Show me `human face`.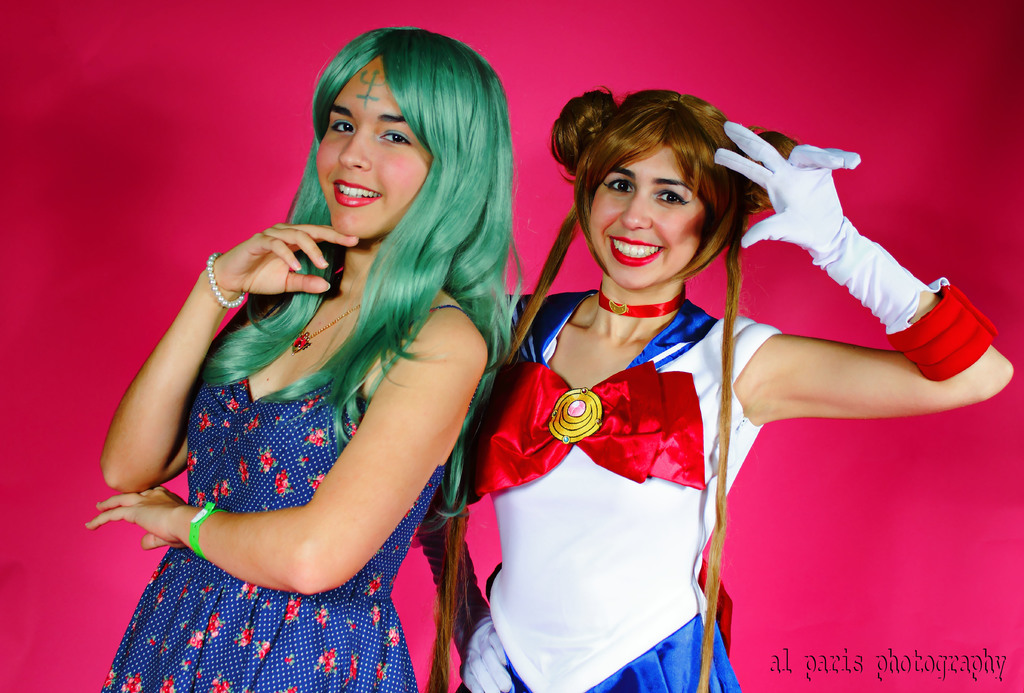
`human face` is here: select_region(591, 145, 708, 288).
